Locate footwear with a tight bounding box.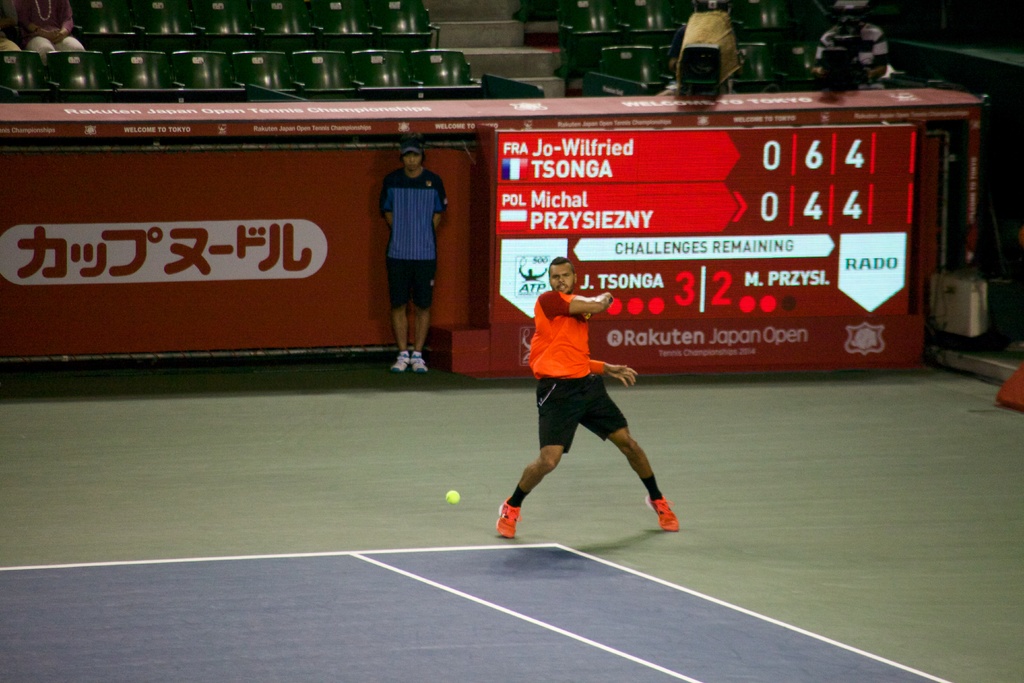
BBox(641, 488, 679, 529).
